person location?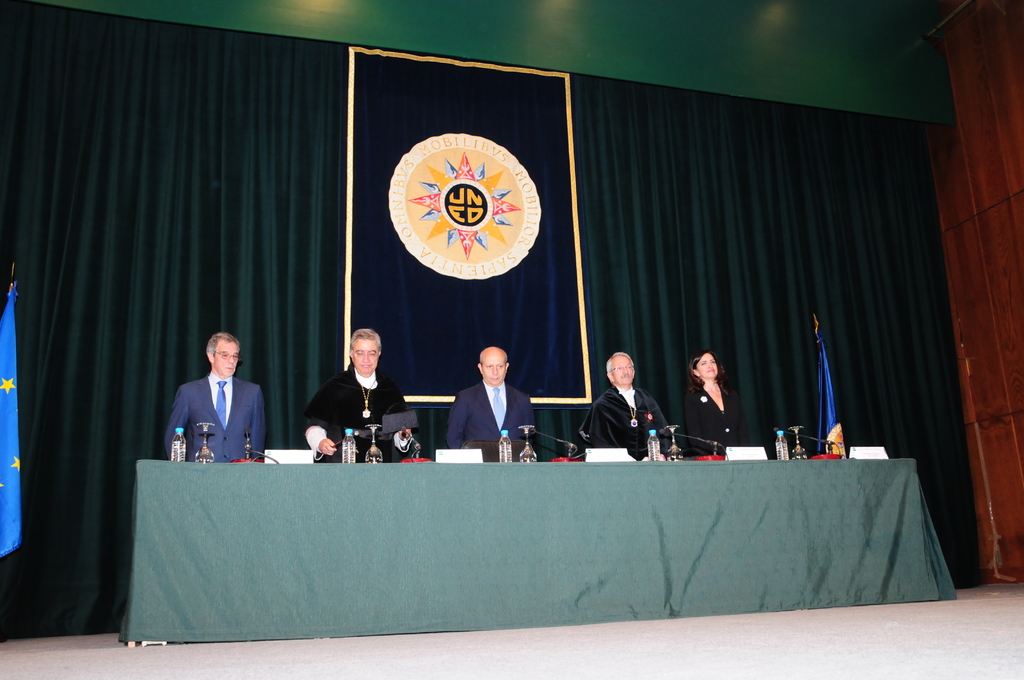
box(579, 349, 680, 467)
